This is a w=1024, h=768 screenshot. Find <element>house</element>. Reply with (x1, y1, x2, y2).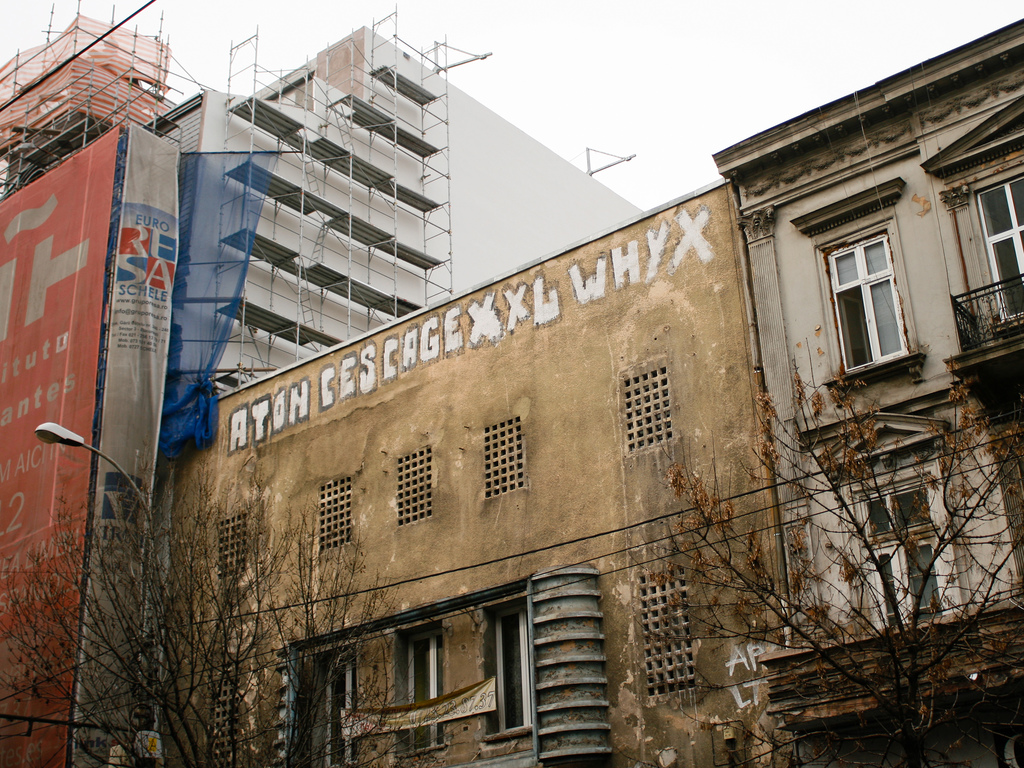
(0, 0, 1023, 767).
